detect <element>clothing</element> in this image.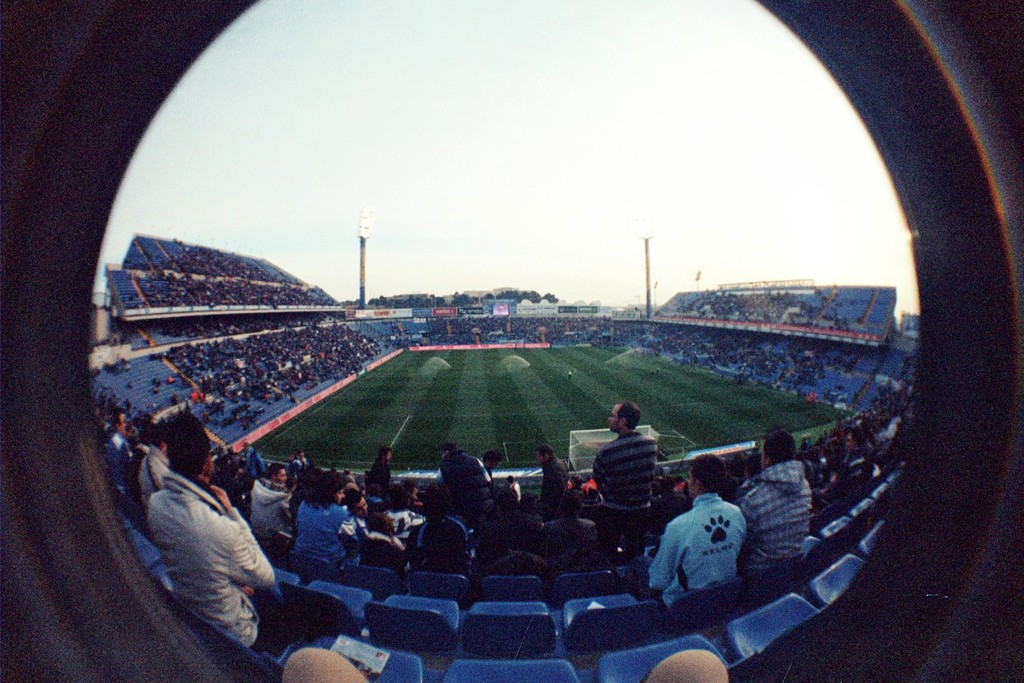
Detection: l=301, t=485, r=368, b=573.
